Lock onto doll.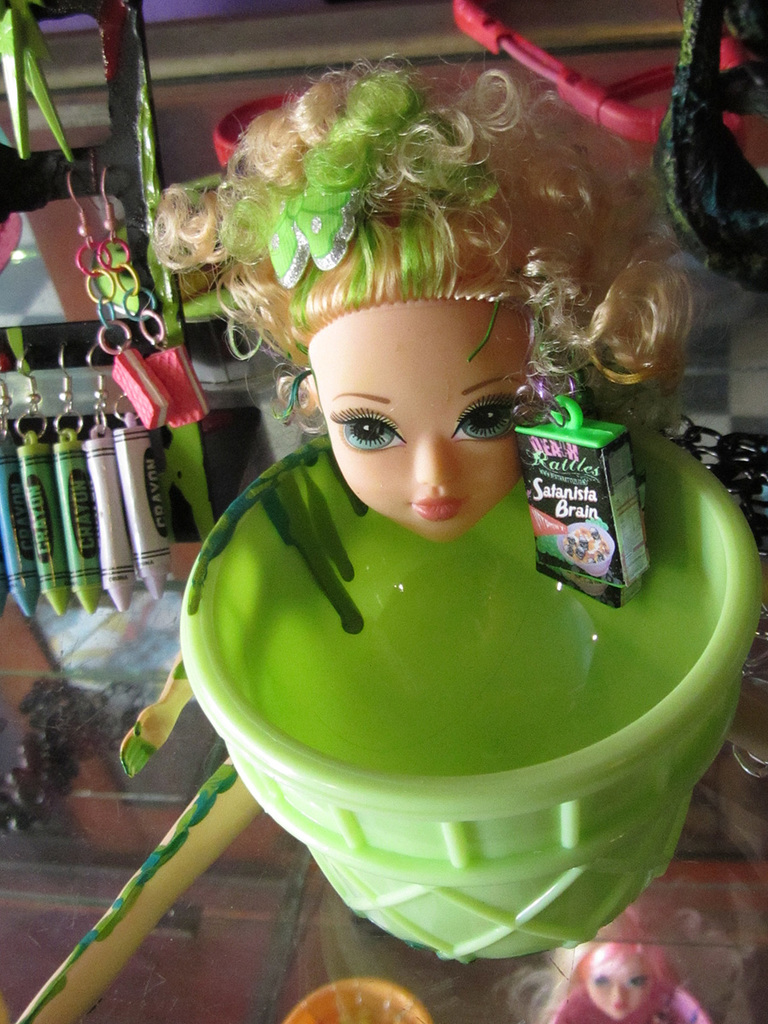
Locked: x1=544, y1=899, x2=717, y2=1023.
